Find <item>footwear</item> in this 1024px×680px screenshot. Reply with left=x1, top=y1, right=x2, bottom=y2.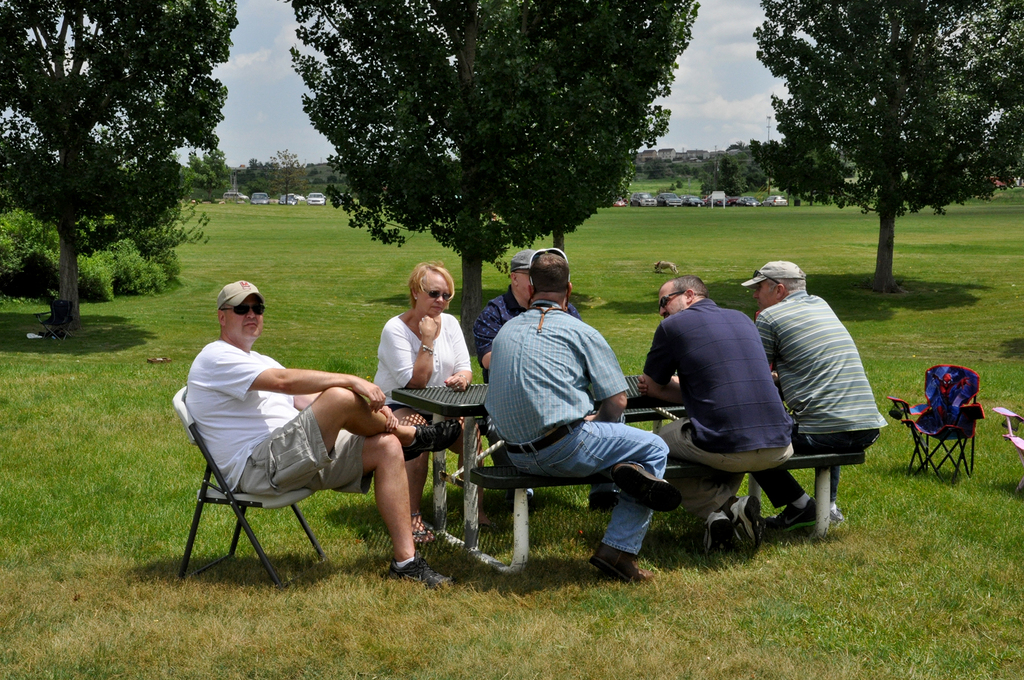
left=387, top=549, right=451, bottom=588.
